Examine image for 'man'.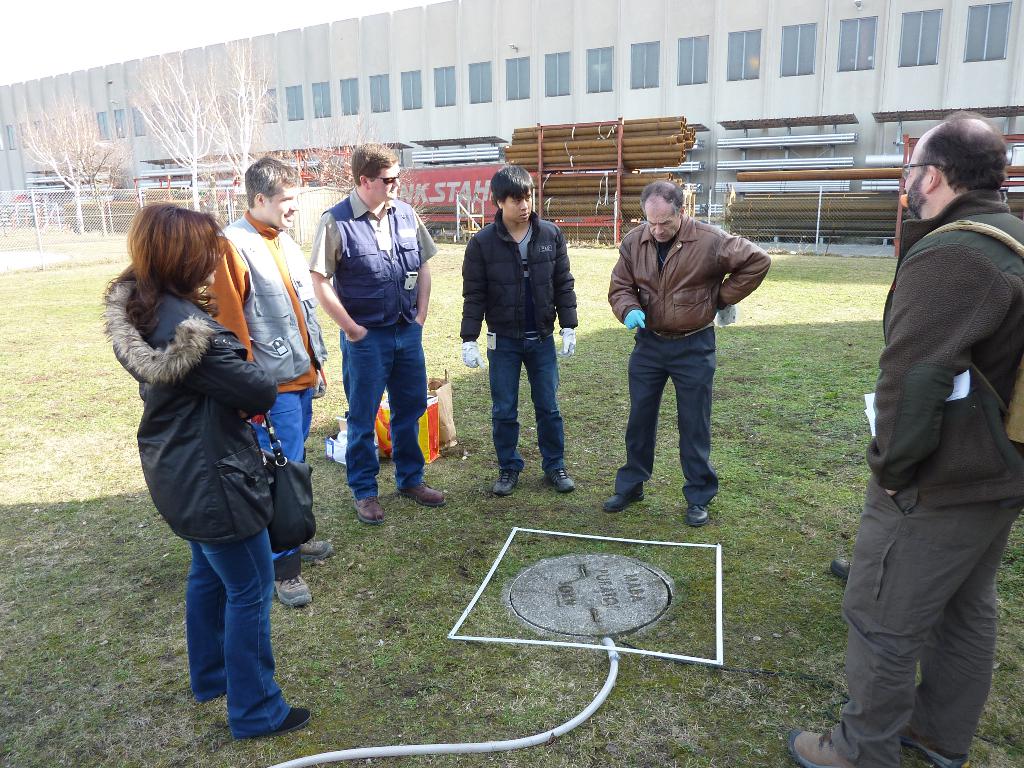
Examination result: 219,156,355,615.
